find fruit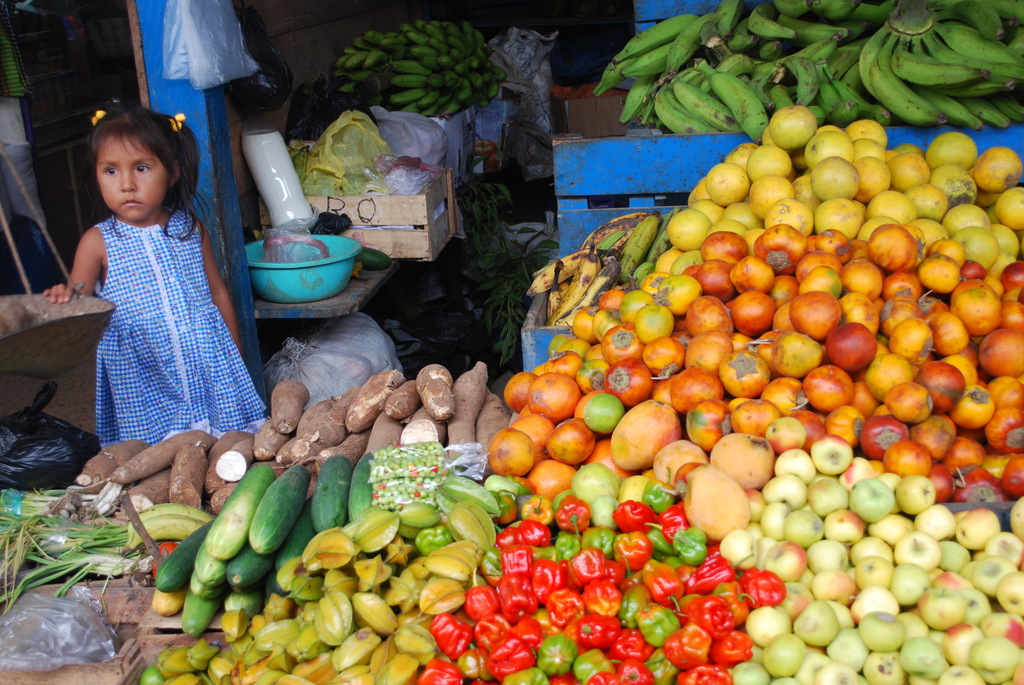
Rect(687, 466, 766, 547)
